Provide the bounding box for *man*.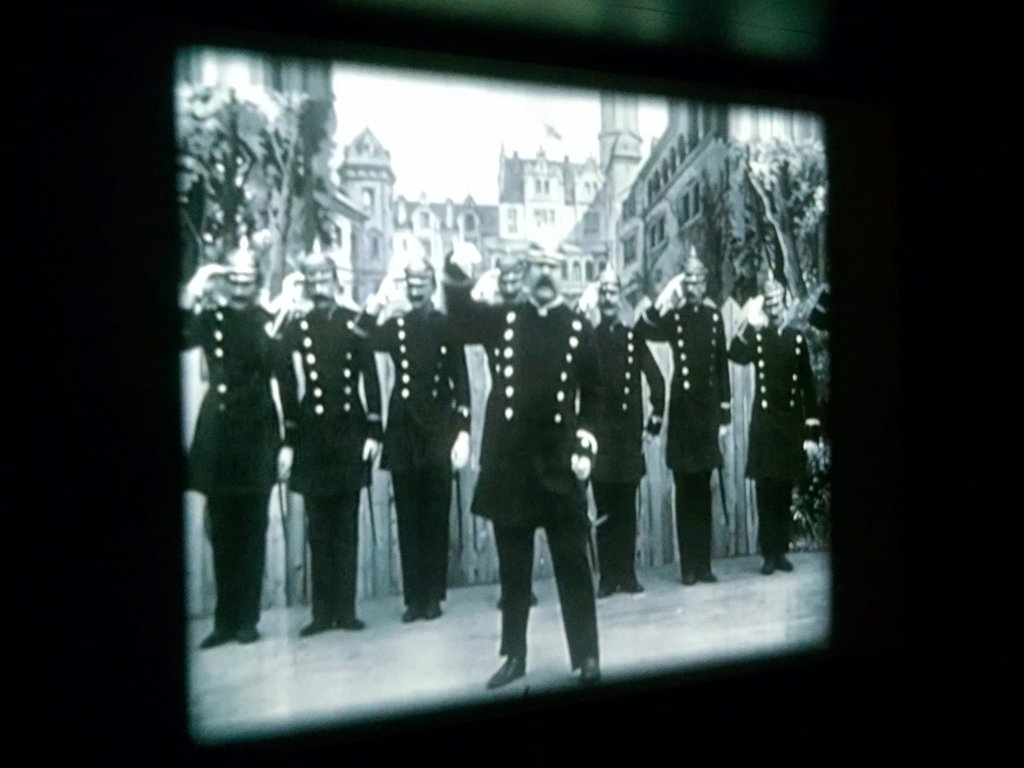
<box>275,255,386,639</box>.
